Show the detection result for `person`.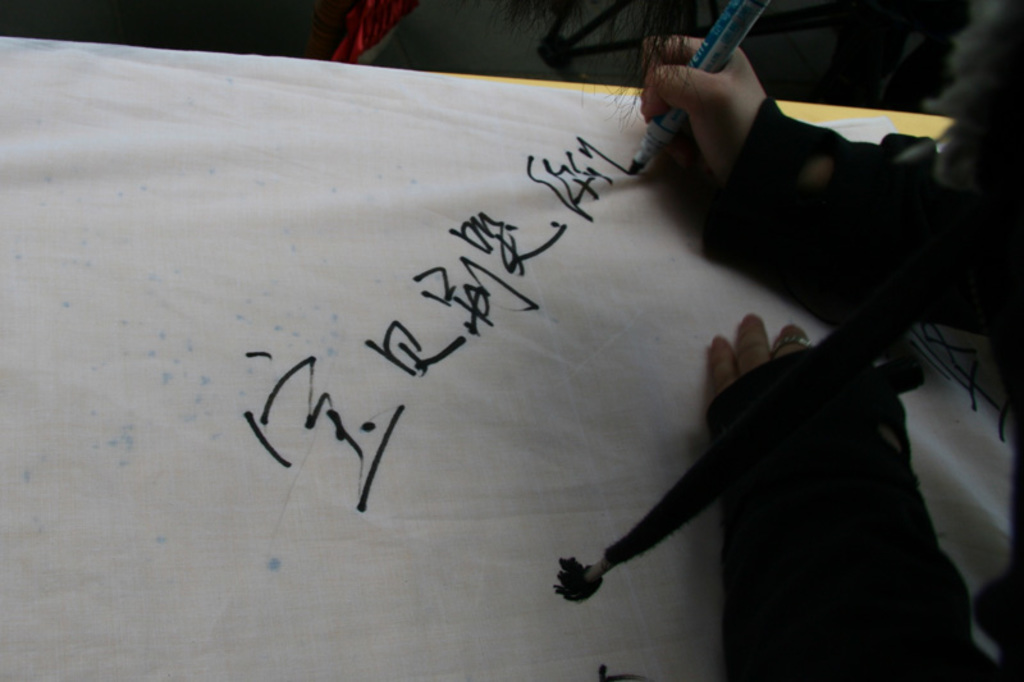
rect(639, 0, 1023, 681).
